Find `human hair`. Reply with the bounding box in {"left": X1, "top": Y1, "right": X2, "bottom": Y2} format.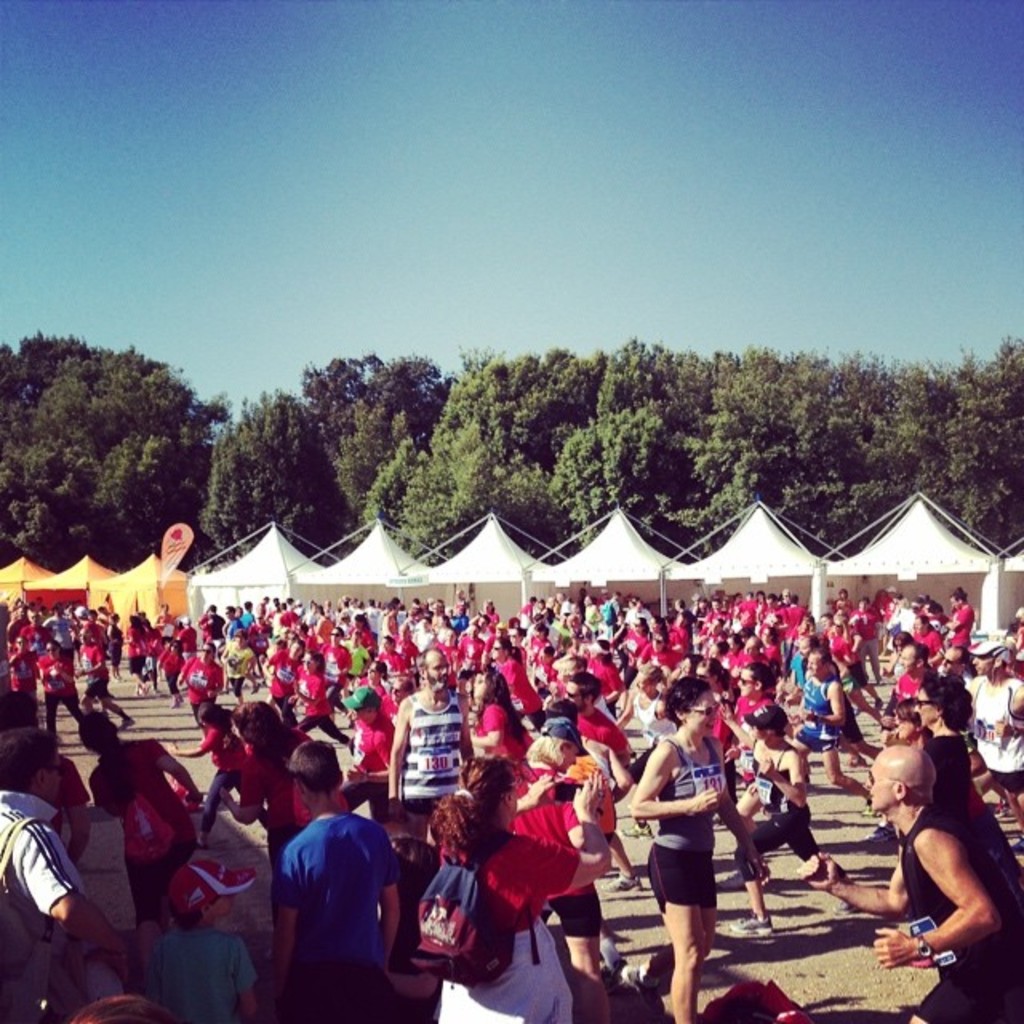
{"left": 541, "top": 698, "right": 578, "bottom": 728}.
